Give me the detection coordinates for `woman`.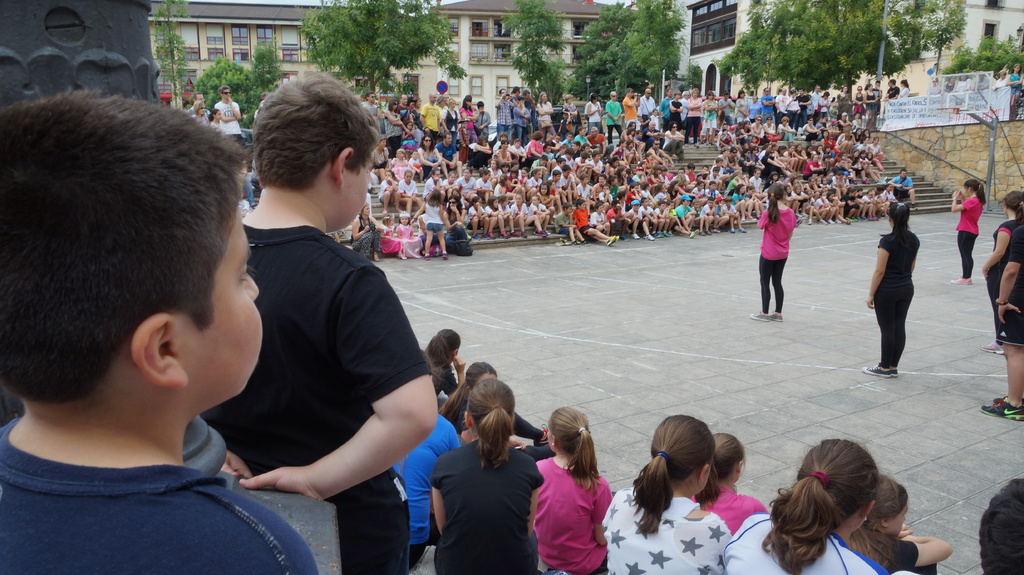
<region>456, 94, 483, 143</region>.
